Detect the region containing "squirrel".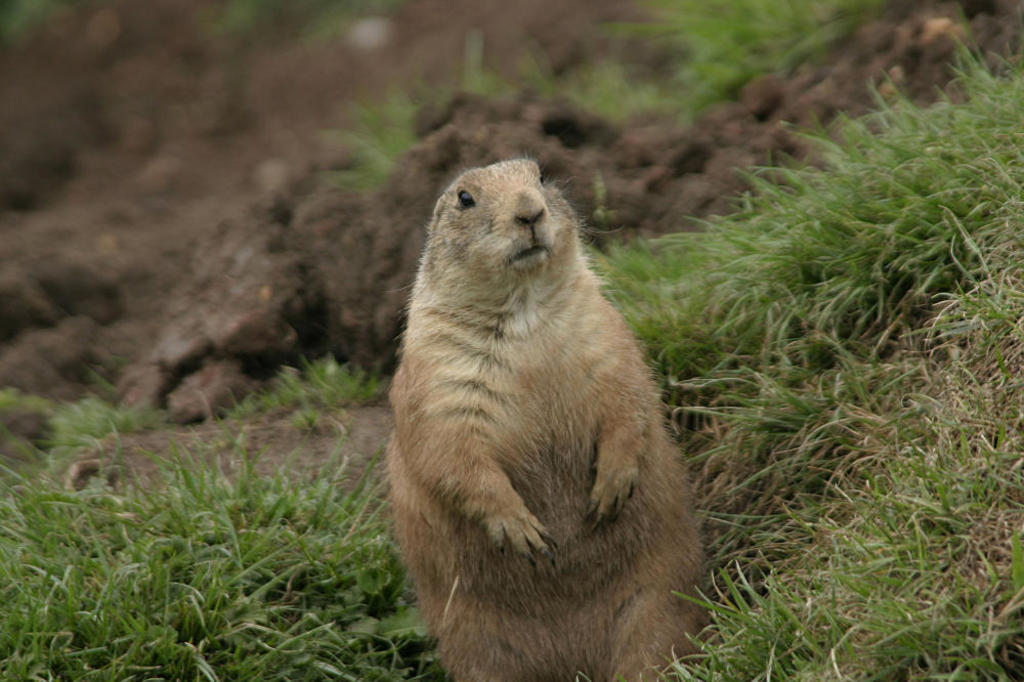
box=[386, 157, 711, 681].
